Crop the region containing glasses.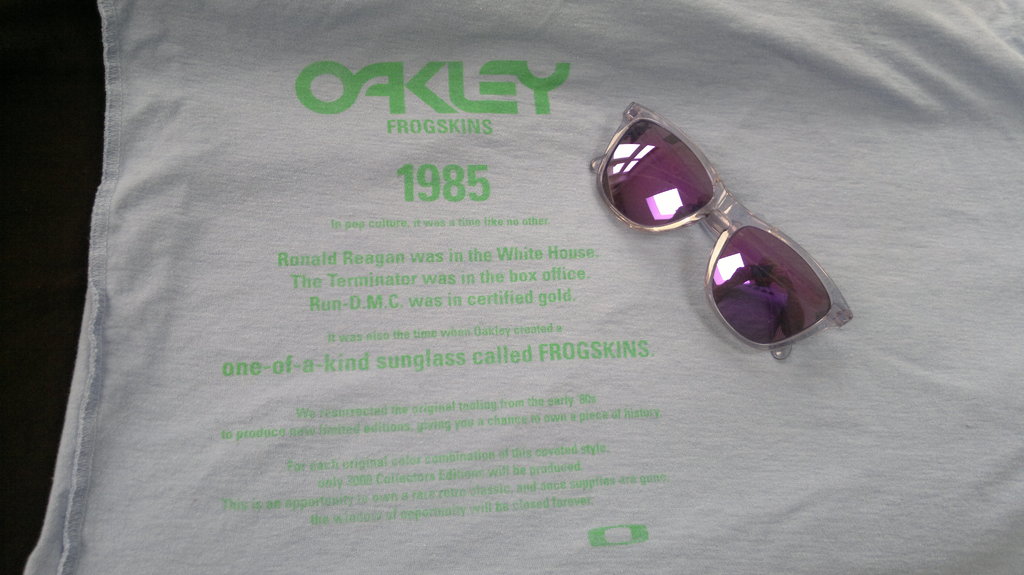
Crop region: <box>589,98,851,361</box>.
